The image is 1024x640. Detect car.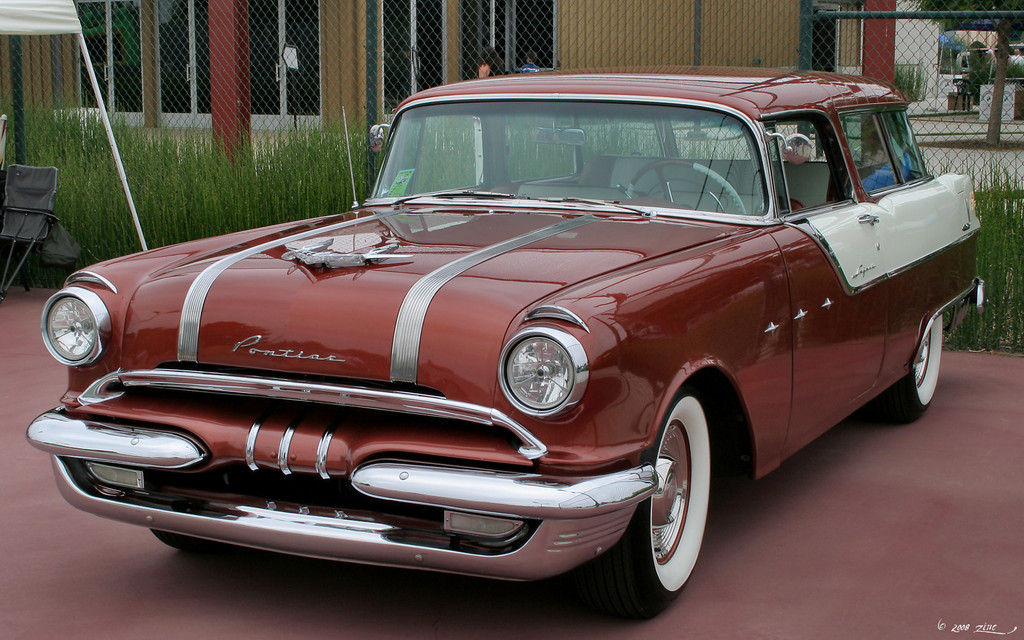
Detection: 28:59:986:621.
